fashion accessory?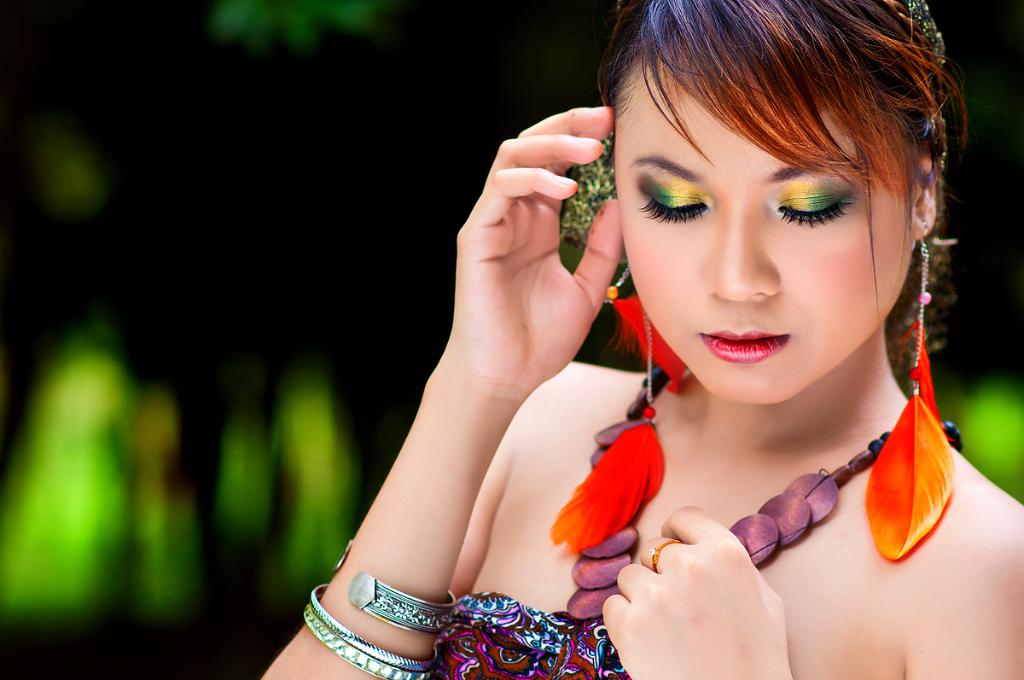
(329,536,461,635)
